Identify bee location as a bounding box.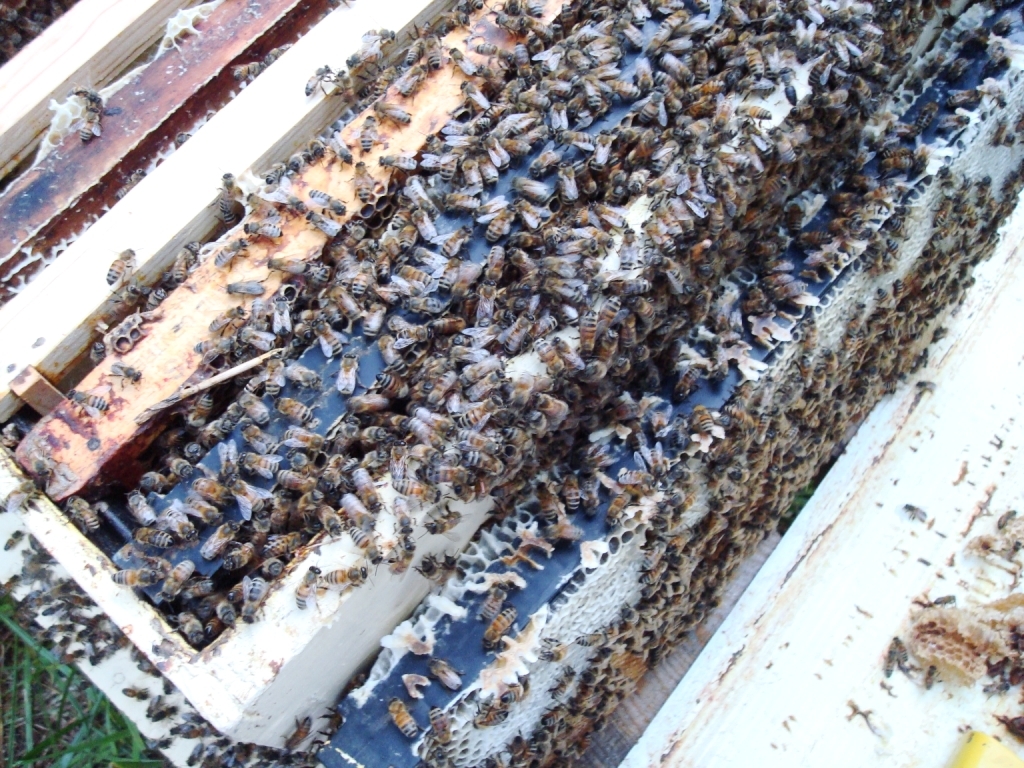
{"left": 602, "top": 167, "right": 625, "bottom": 205}.
